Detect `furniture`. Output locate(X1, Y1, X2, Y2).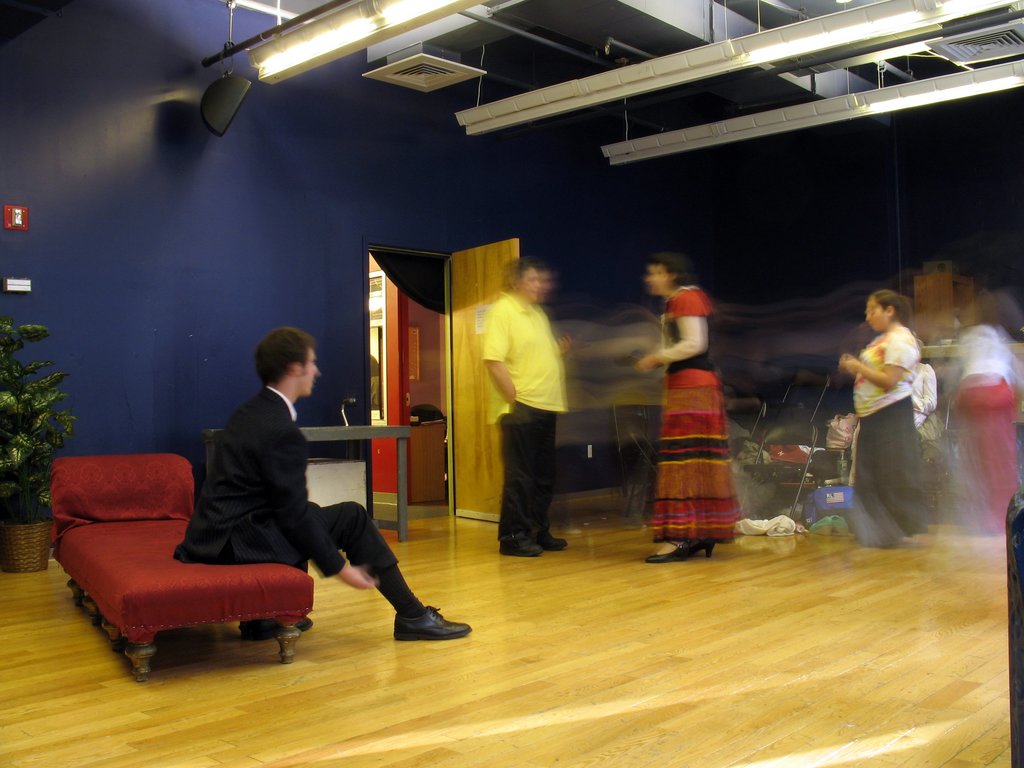
locate(724, 393, 769, 468).
